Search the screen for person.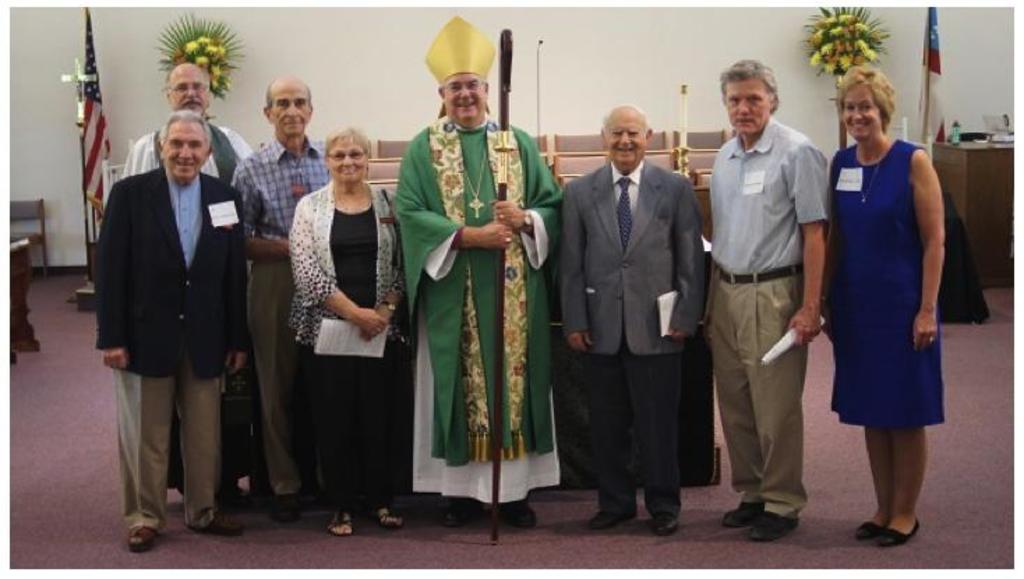
Found at rect(229, 74, 336, 529).
